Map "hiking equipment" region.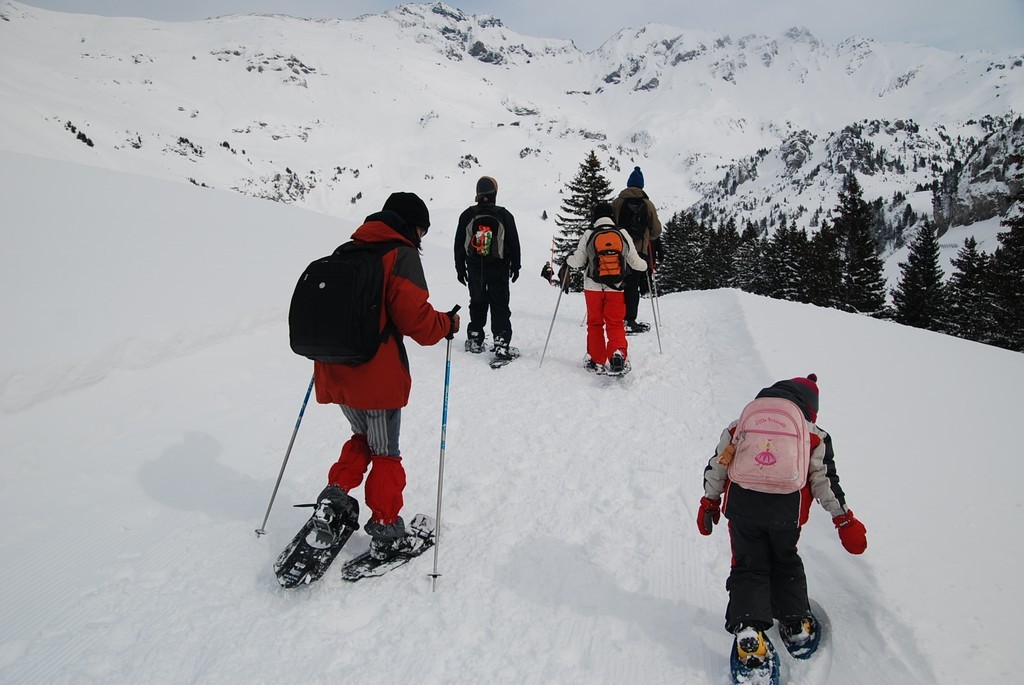
Mapped to box(284, 241, 413, 370).
